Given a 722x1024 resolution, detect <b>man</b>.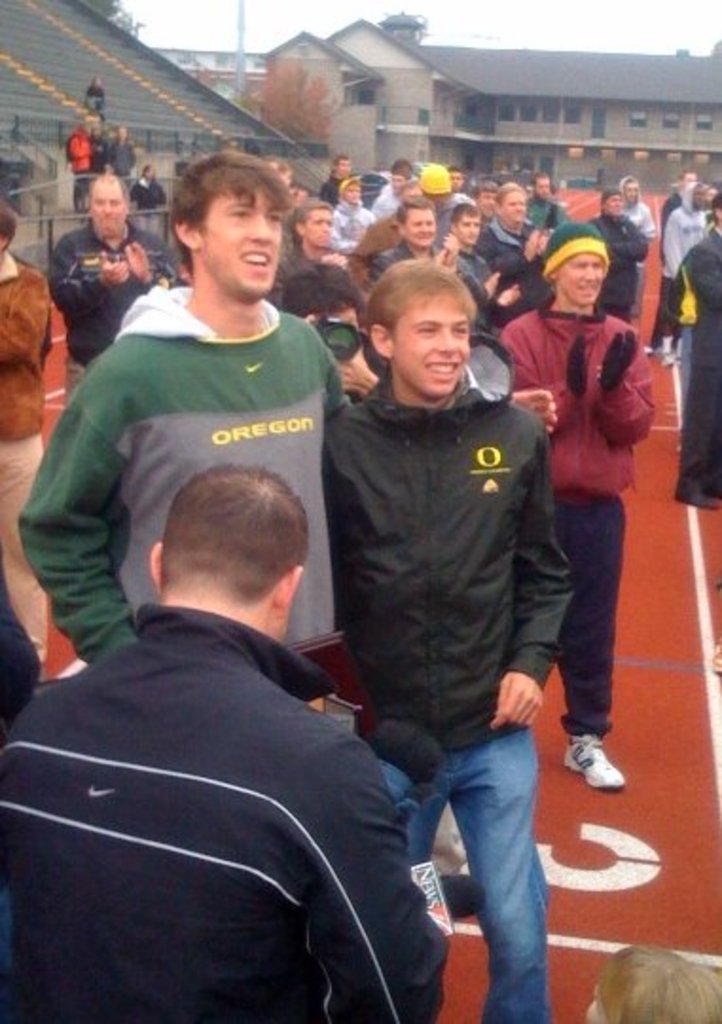
bbox=[387, 146, 419, 207].
